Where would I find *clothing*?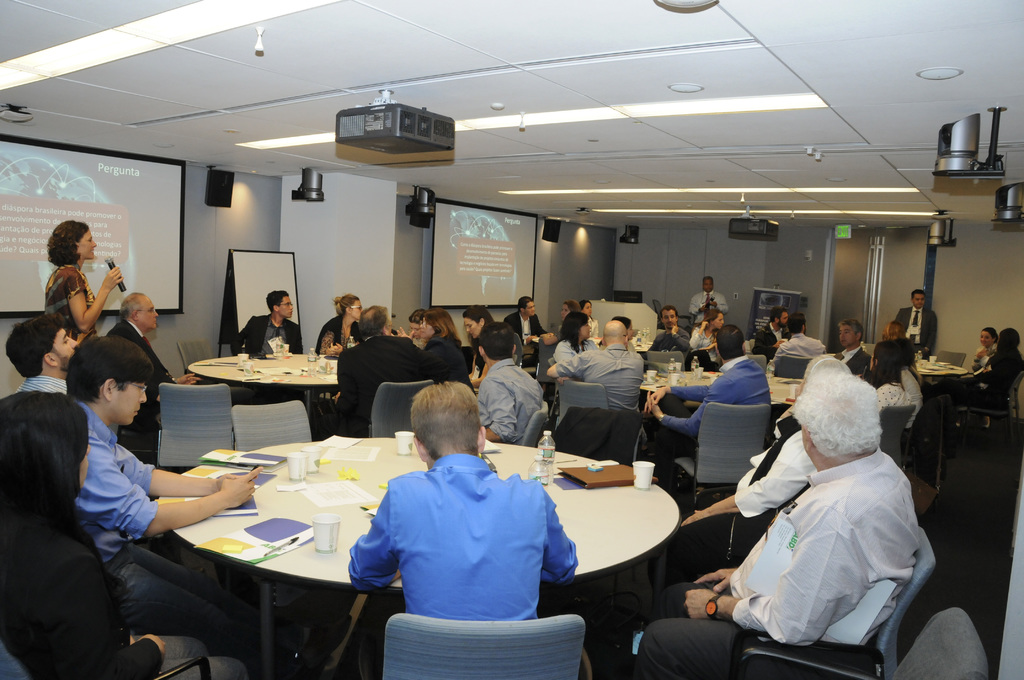
At bbox=[977, 344, 1023, 414].
